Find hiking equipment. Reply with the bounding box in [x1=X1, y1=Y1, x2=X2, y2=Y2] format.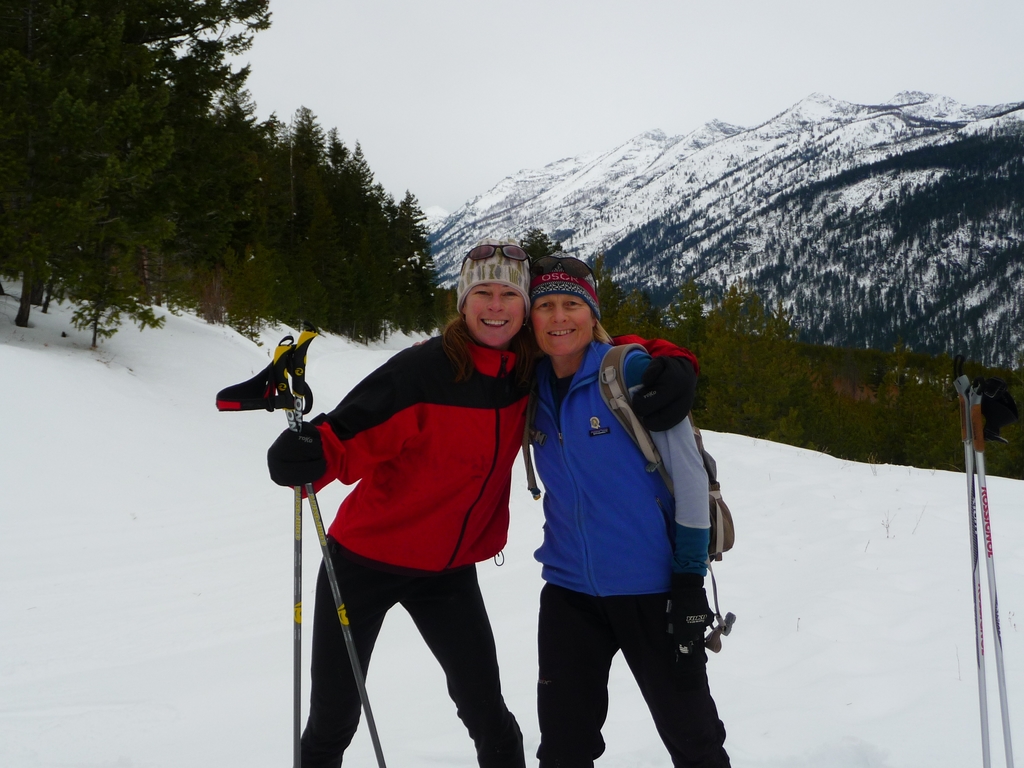
[x1=946, y1=352, x2=989, y2=767].
